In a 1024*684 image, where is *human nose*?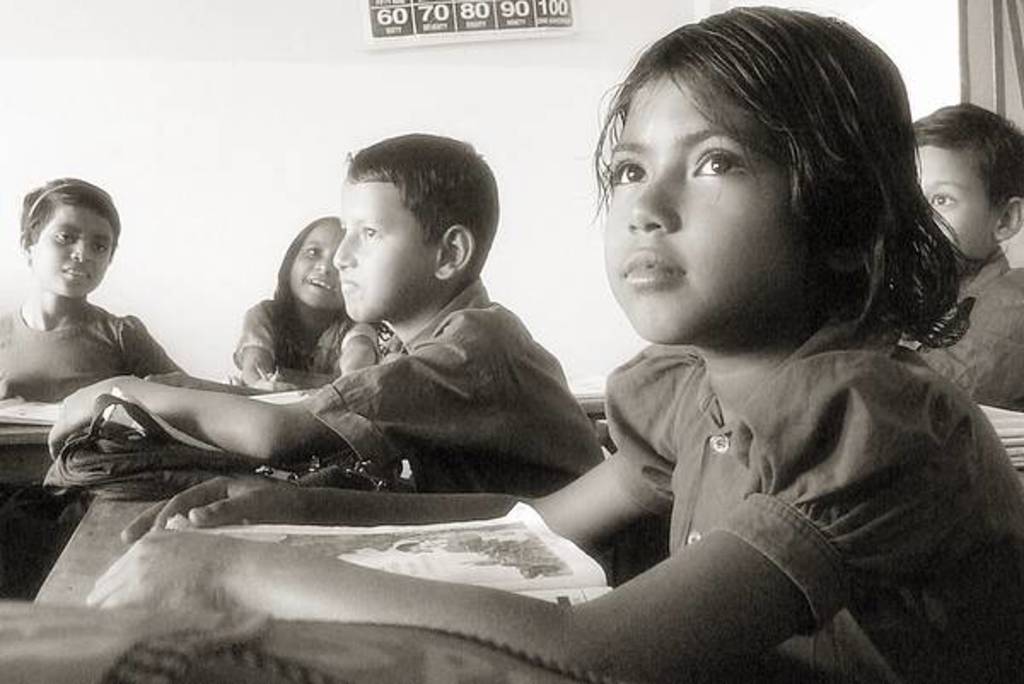
<bbox>626, 155, 693, 244</bbox>.
